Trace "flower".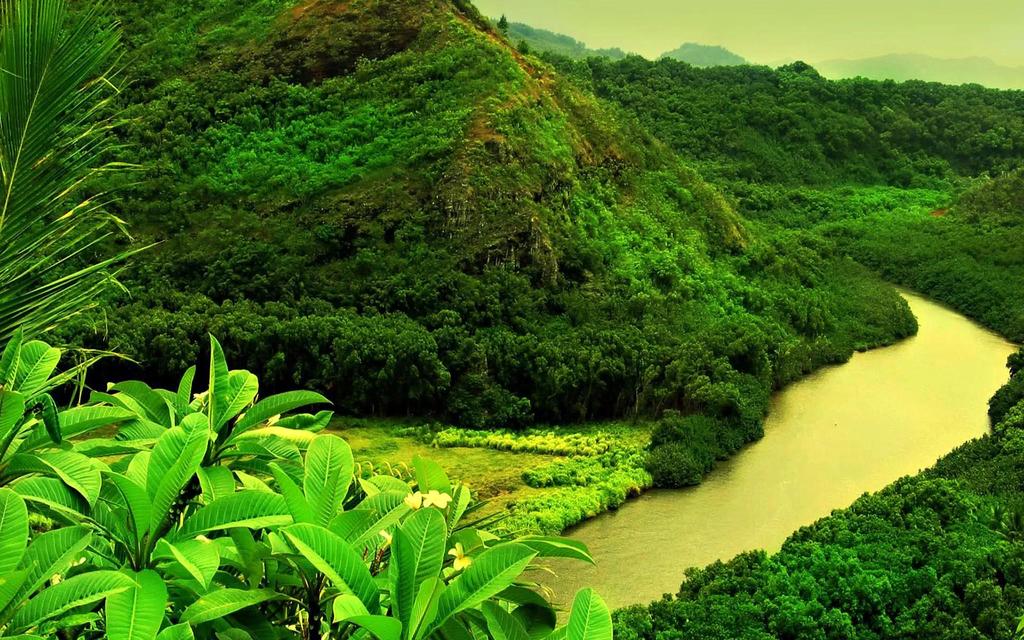
Traced to crop(408, 492, 421, 508).
